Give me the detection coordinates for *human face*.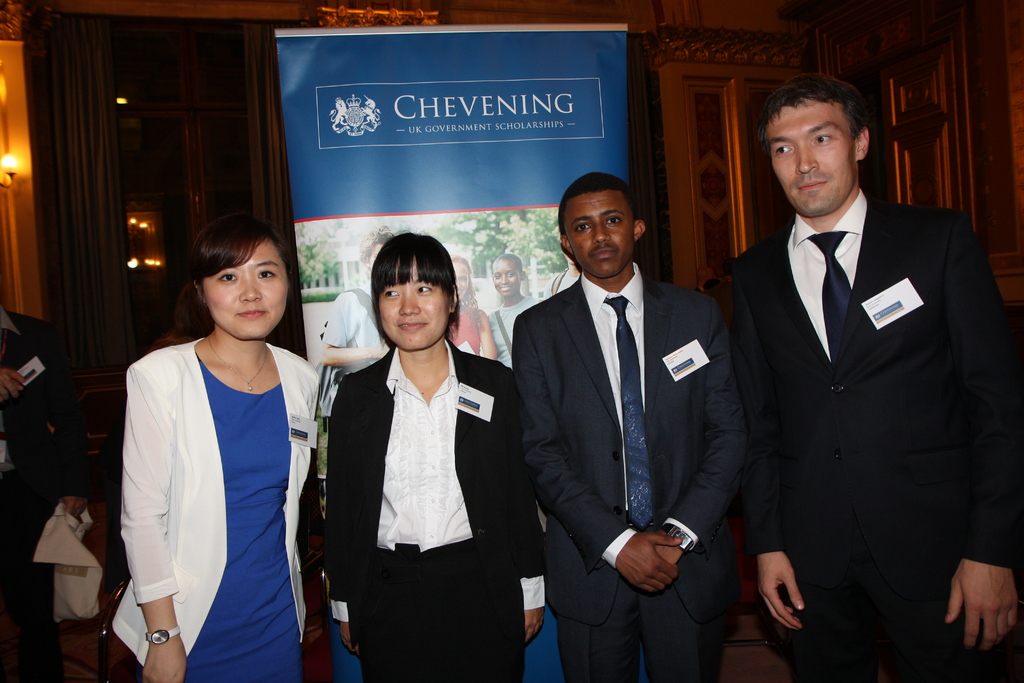
(x1=486, y1=252, x2=527, y2=298).
